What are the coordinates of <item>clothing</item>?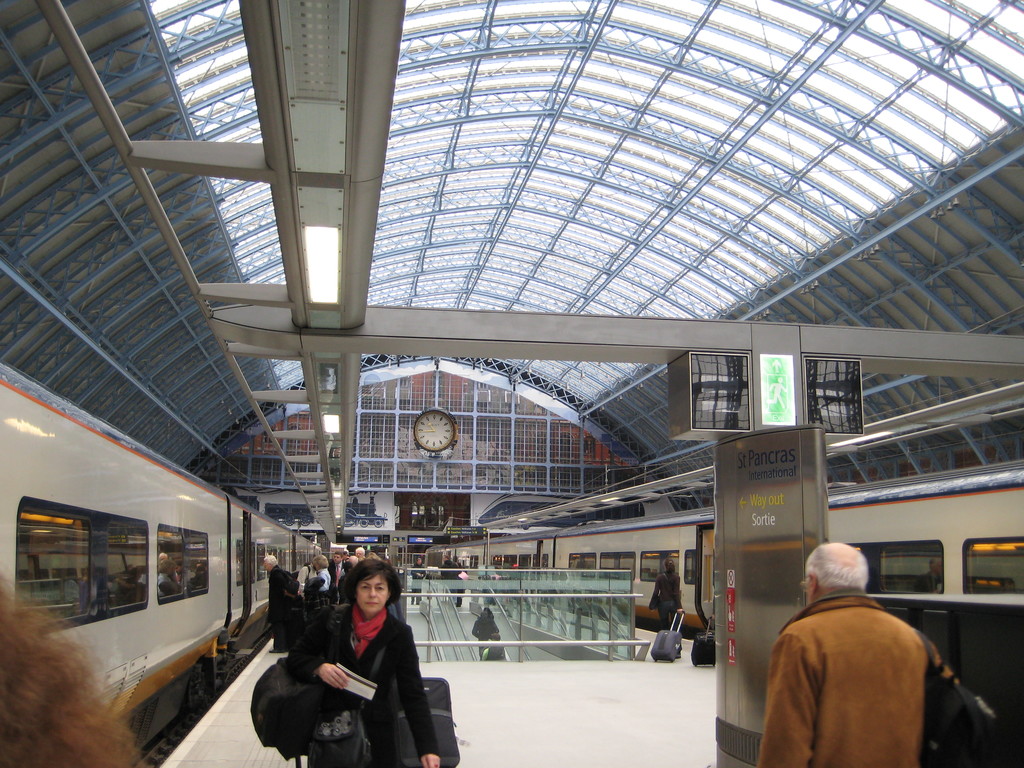
(left=430, top=502, right=439, bottom=520).
